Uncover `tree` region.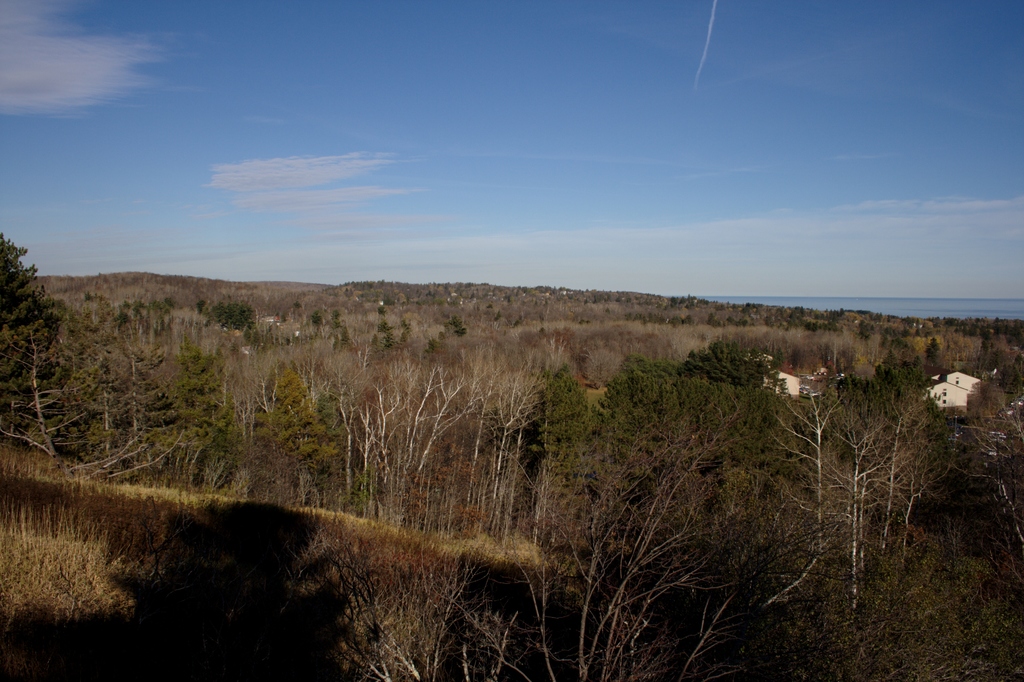
Uncovered: [left=476, top=353, right=532, bottom=535].
